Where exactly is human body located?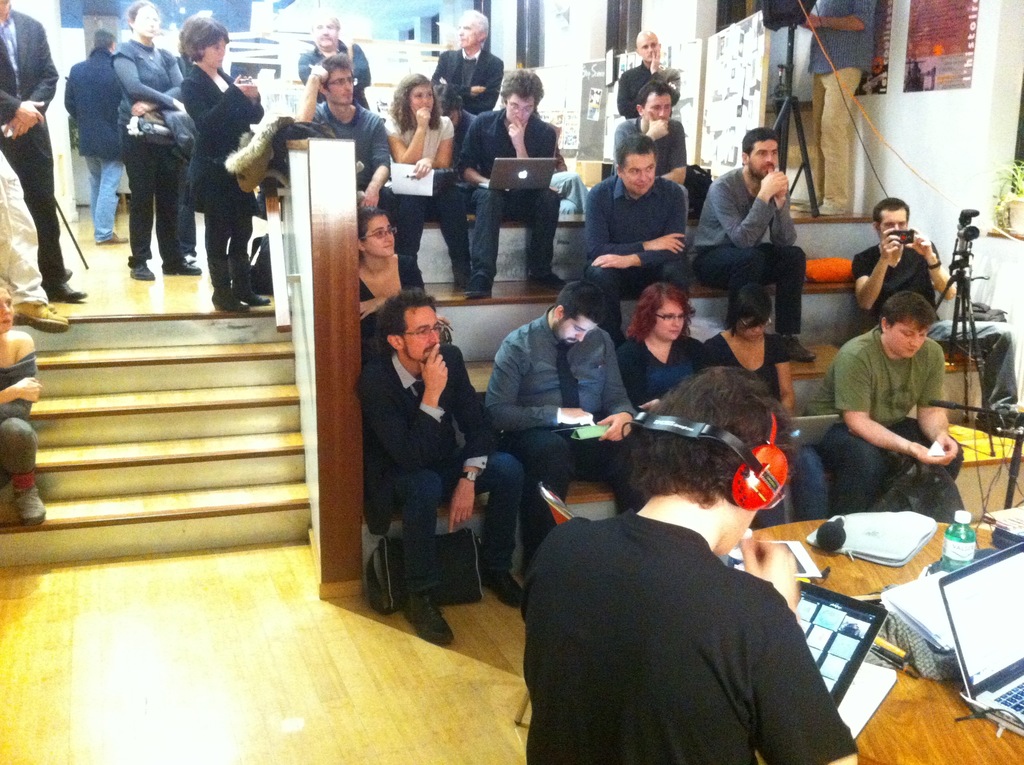
Its bounding box is 692,168,812,357.
